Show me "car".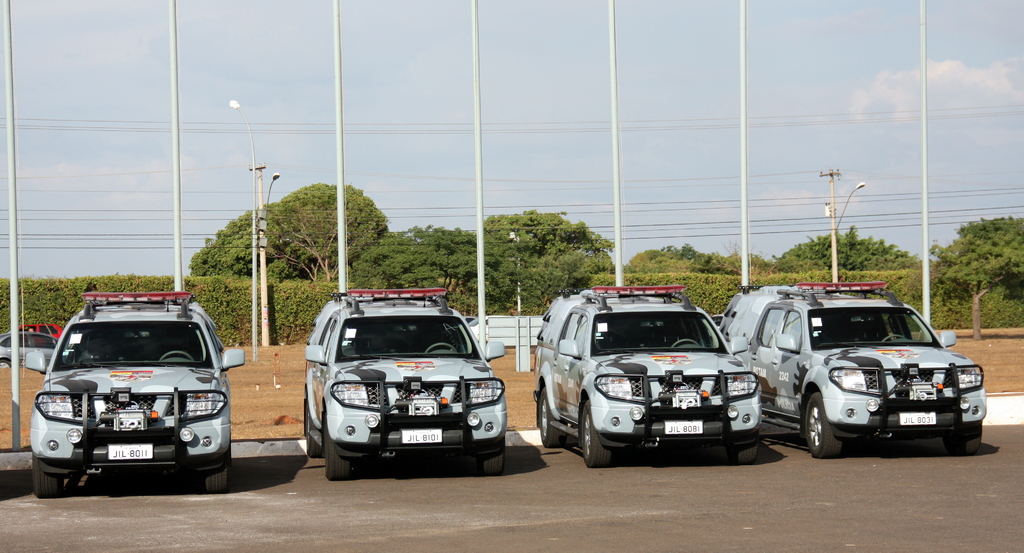
"car" is here: 0,328,89,370.
